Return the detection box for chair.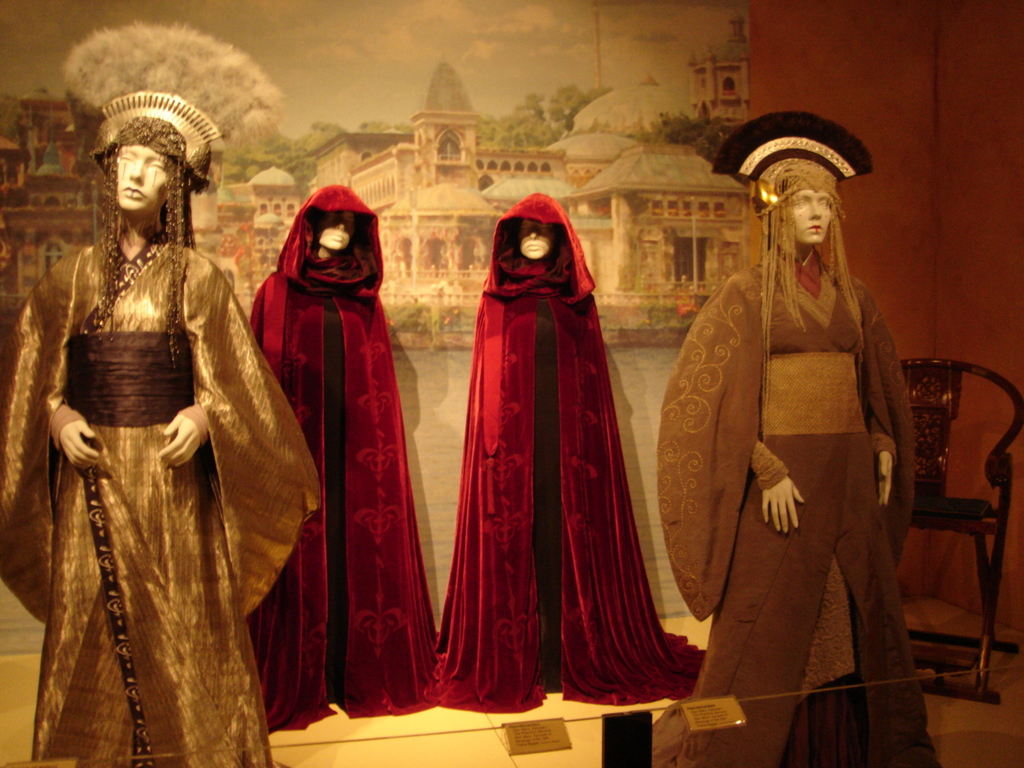
<box>902,342,1018,687</box>.
